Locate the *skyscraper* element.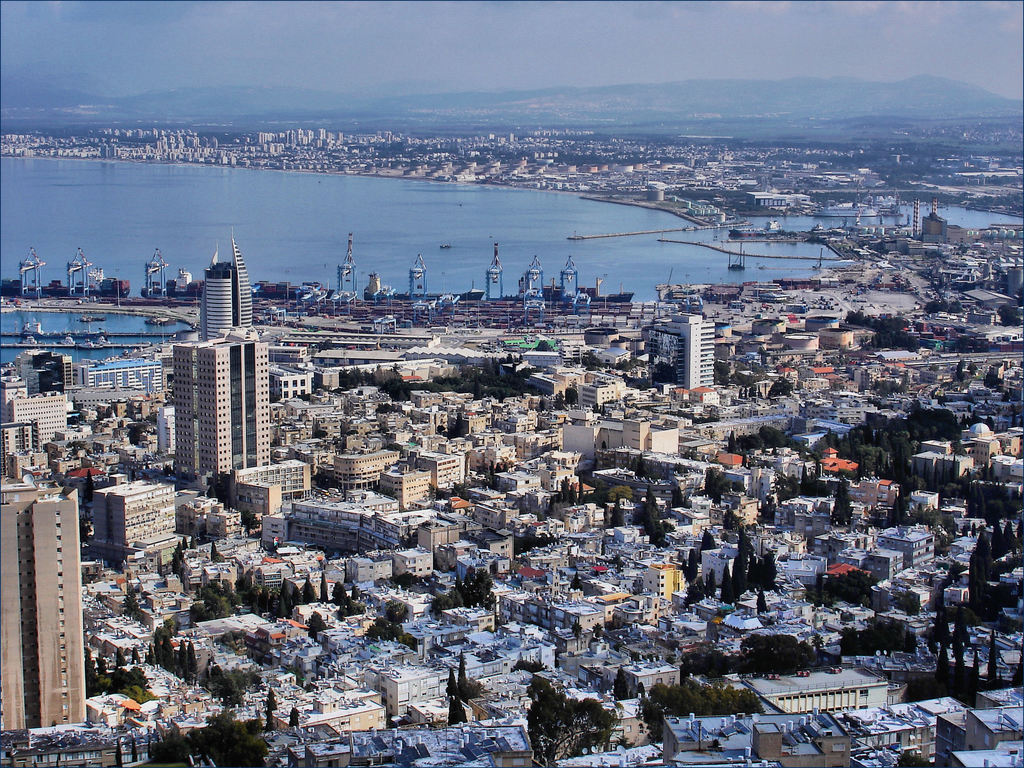
Element bbox: 641, 303, 727, 395.
